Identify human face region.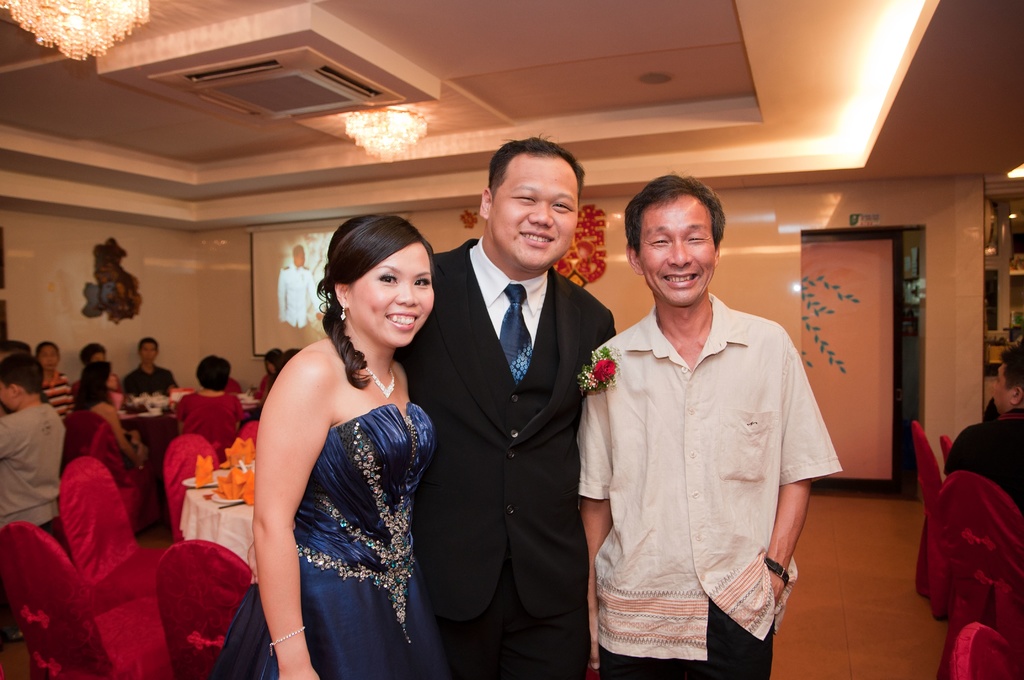
Region: bbox=[140, 339, 157, 367].
